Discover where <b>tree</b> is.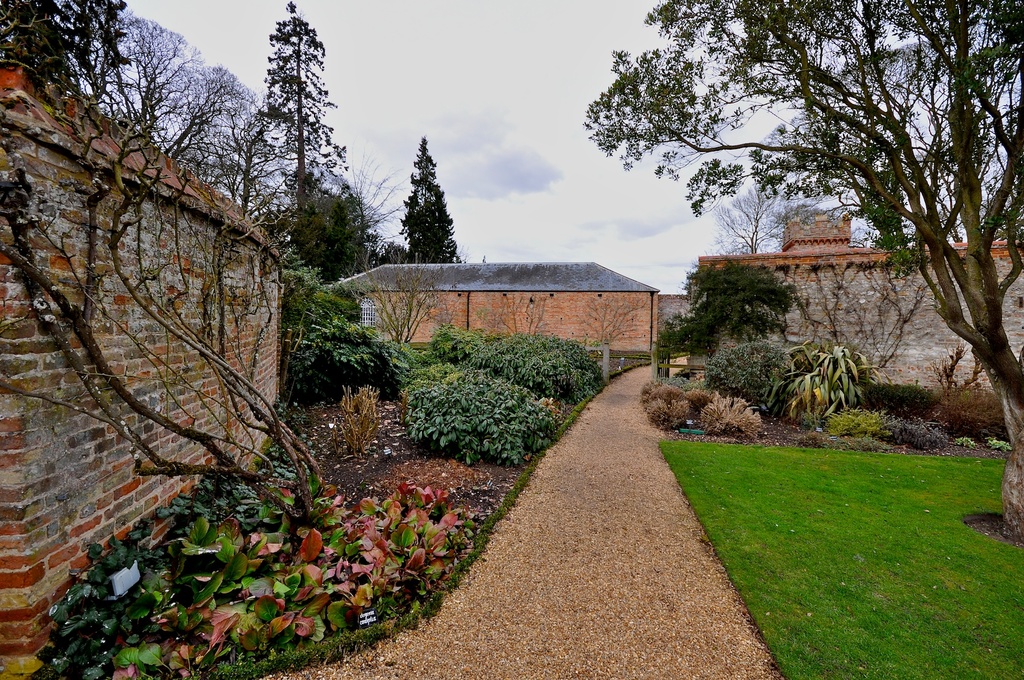
Discovered at left=657, top=257, right=795, bottom=355.
